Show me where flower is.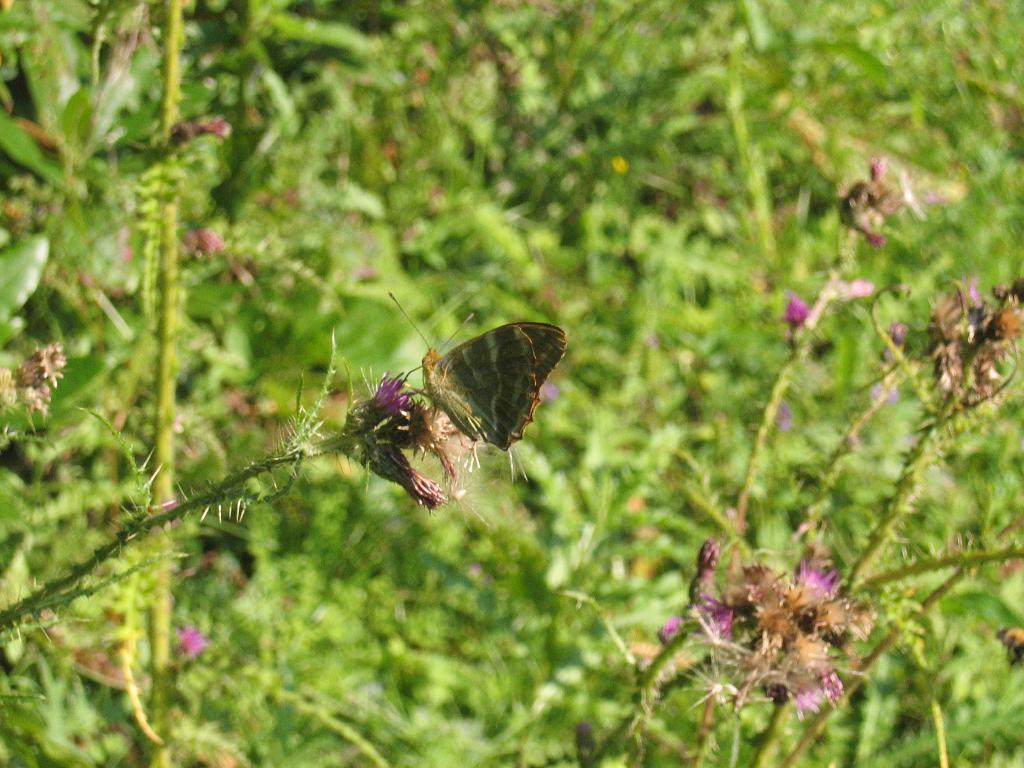
flower is at Rect(783, 290, 813, 331).
